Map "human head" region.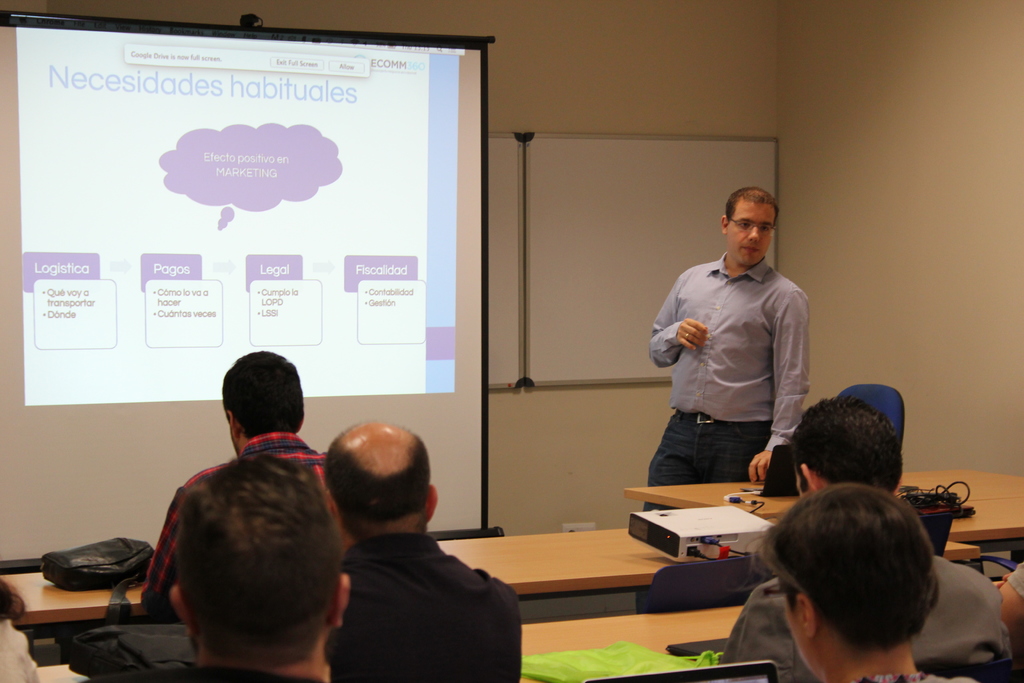
Mapped to <bbox>759, 484, 939, 673</bbox>.
